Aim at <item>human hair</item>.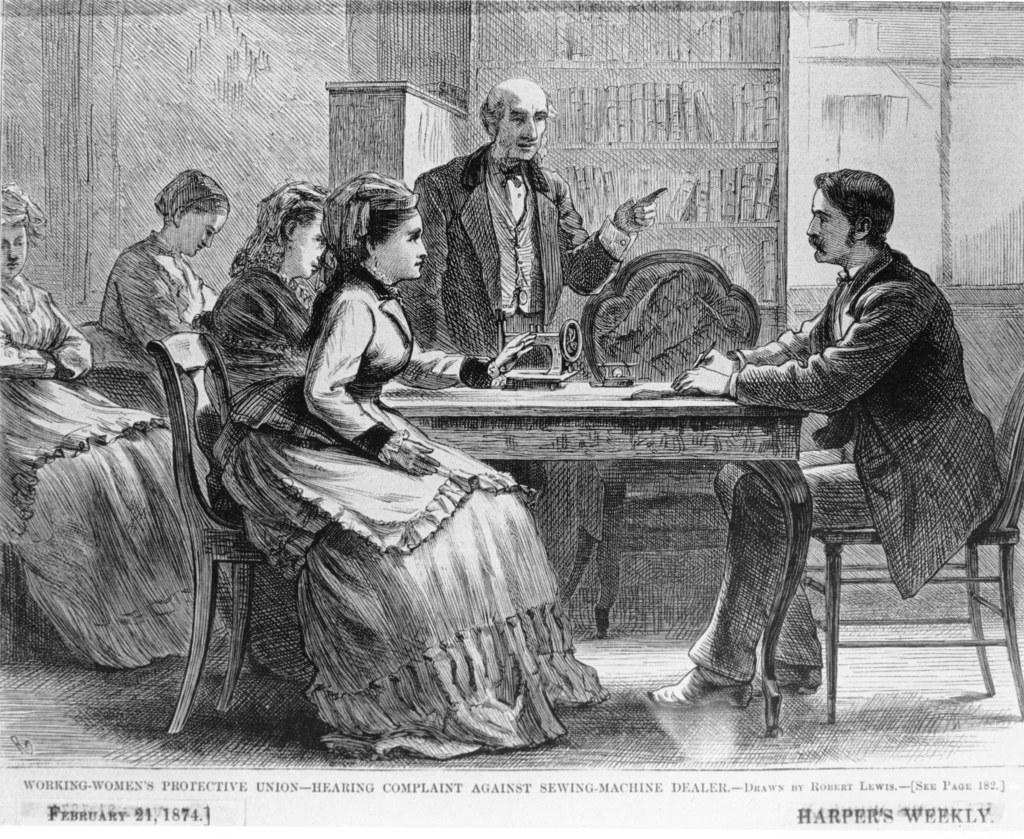
Aimed at [x1=143, y1=166, x2=227, y2=225].
